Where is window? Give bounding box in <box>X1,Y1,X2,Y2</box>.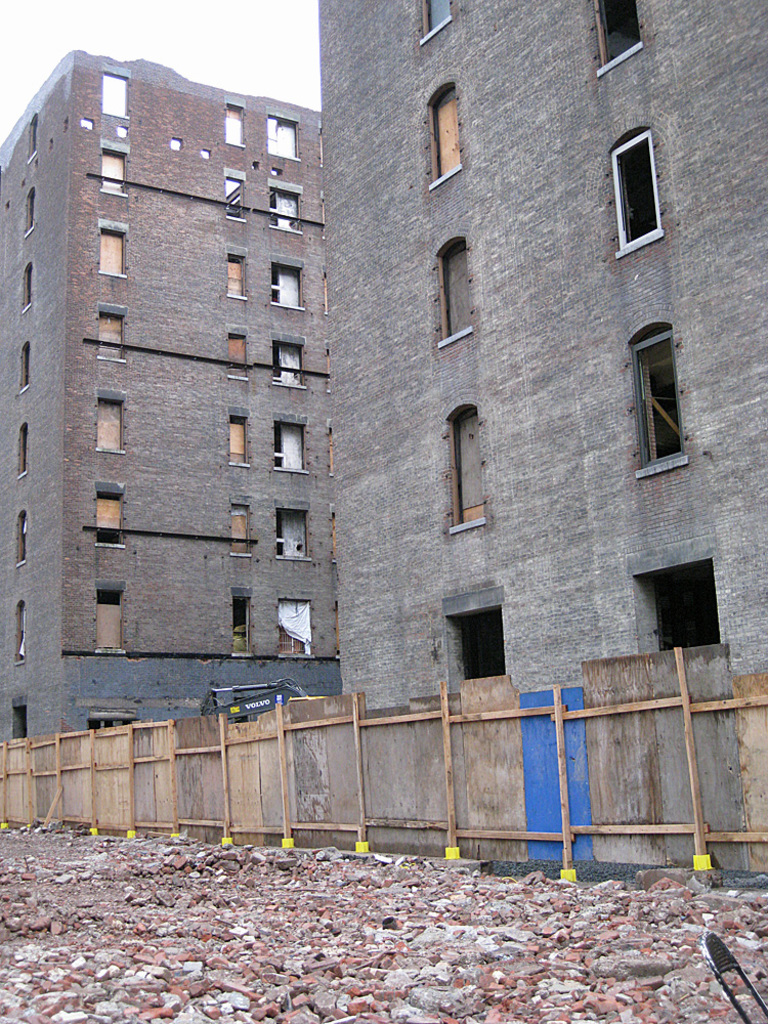
<box>268,421,304,474</box>.
